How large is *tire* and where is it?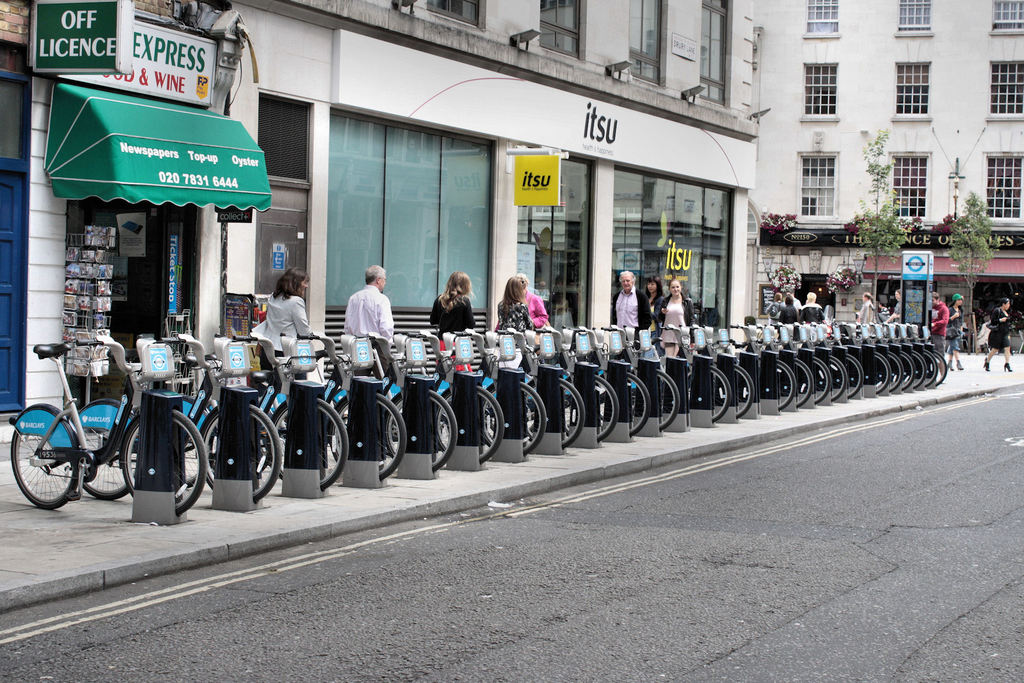
Bounding box: x1=76, y1=428, x2=138, y2=503.
